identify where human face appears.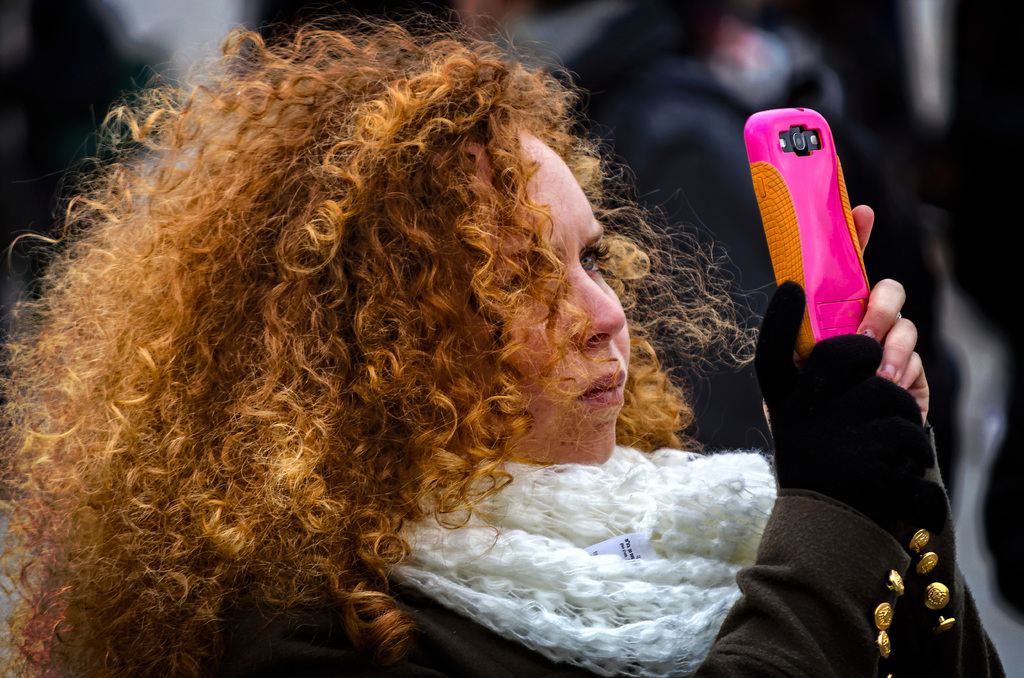
Appears at 468,125,630,474.
